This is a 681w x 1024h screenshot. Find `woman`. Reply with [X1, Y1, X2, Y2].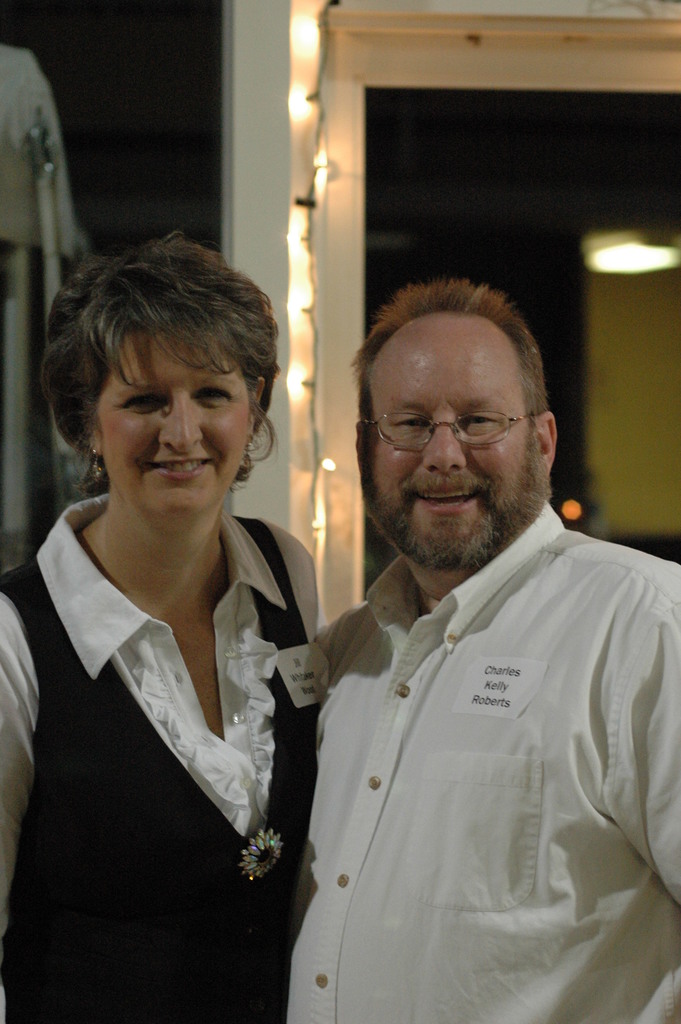
[9, 232, 349, 1020].
